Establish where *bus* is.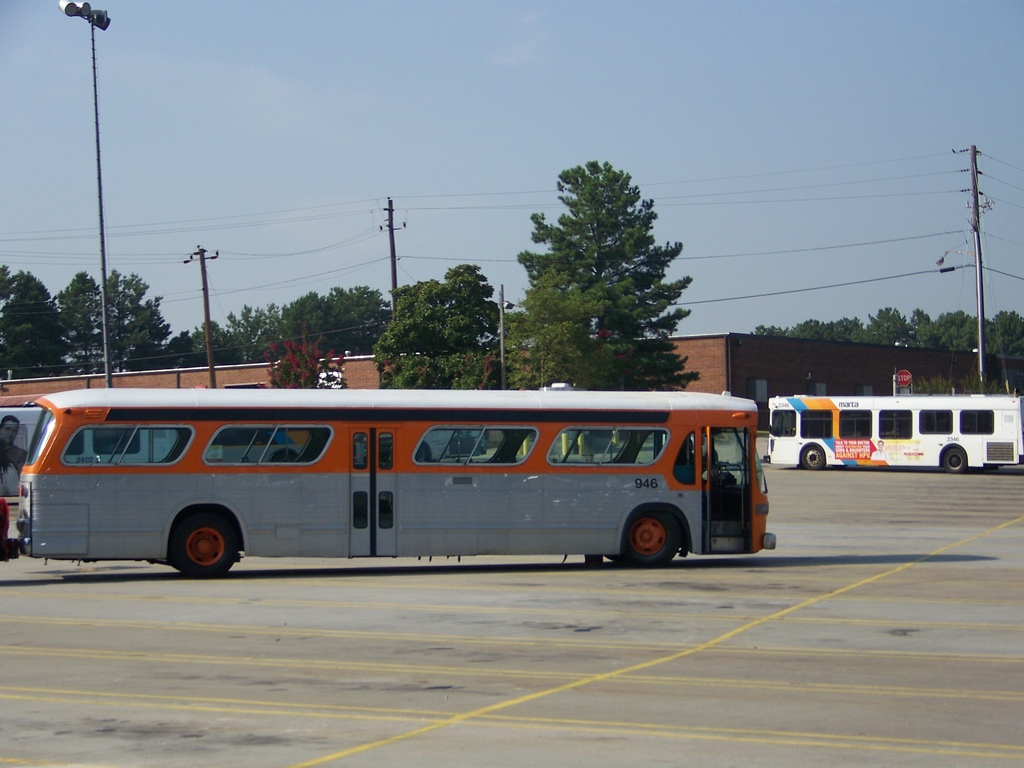
Established at left=15, top=388, right=776, bottom=579.
